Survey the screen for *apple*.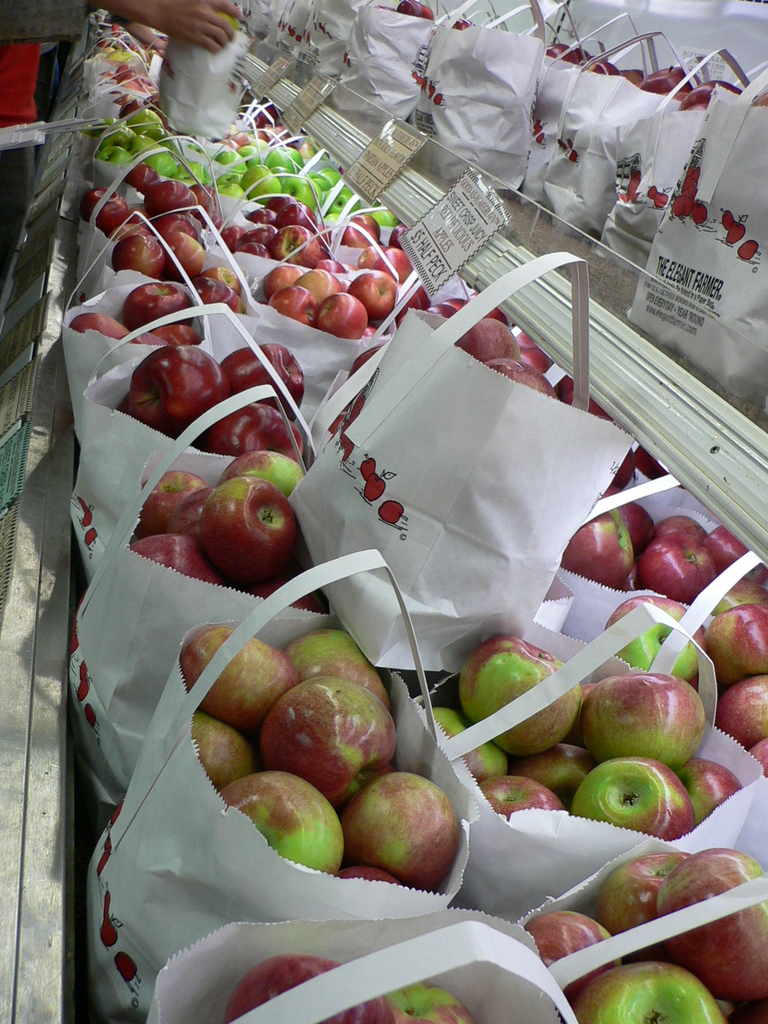
Survey found: (417,72,424,83).
